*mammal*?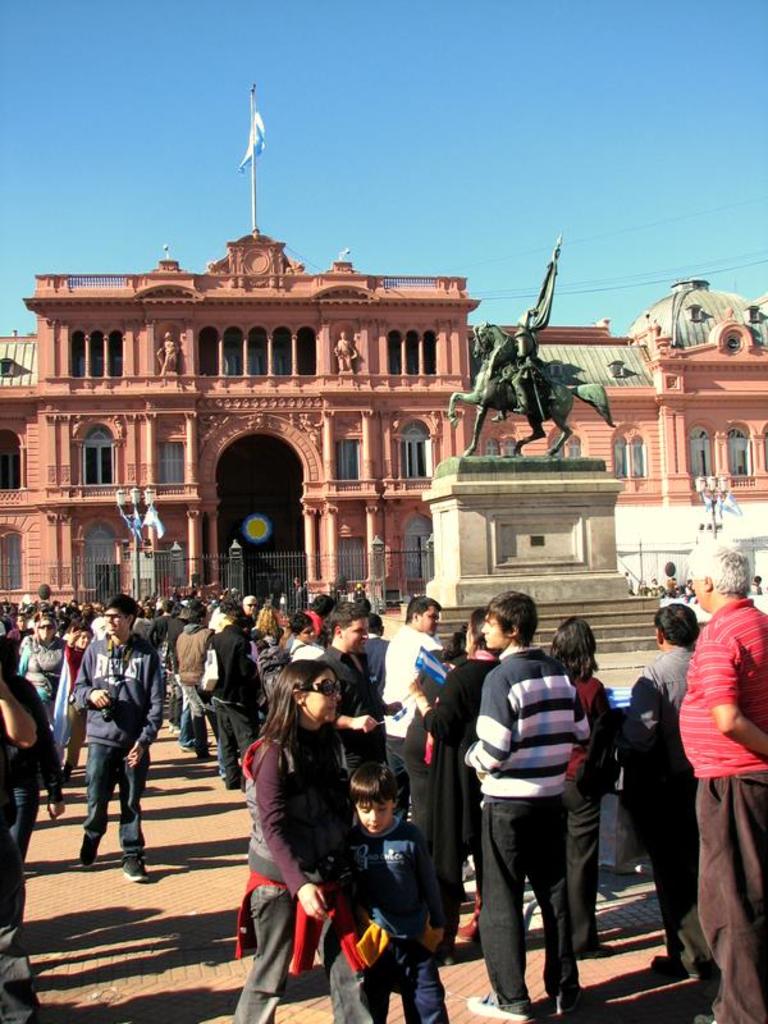
[448, 317, 617, 456]
